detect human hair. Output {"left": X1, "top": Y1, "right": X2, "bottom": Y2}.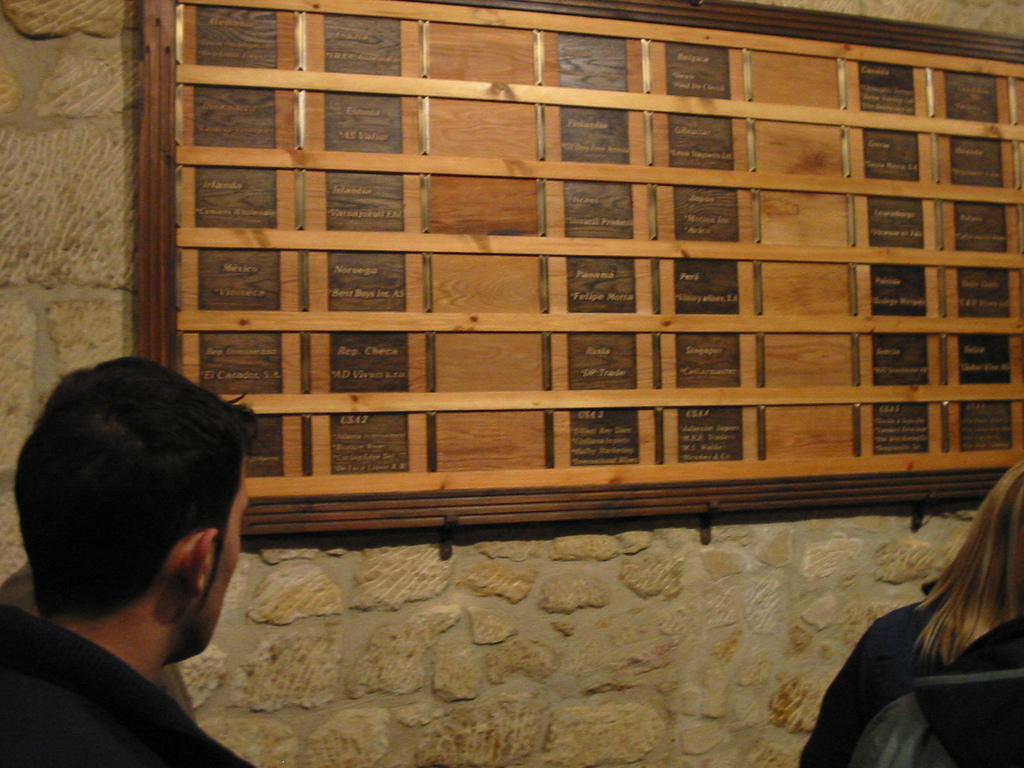
{"left": 13, "top": 353, "right": 253, "bottom": 618}.
